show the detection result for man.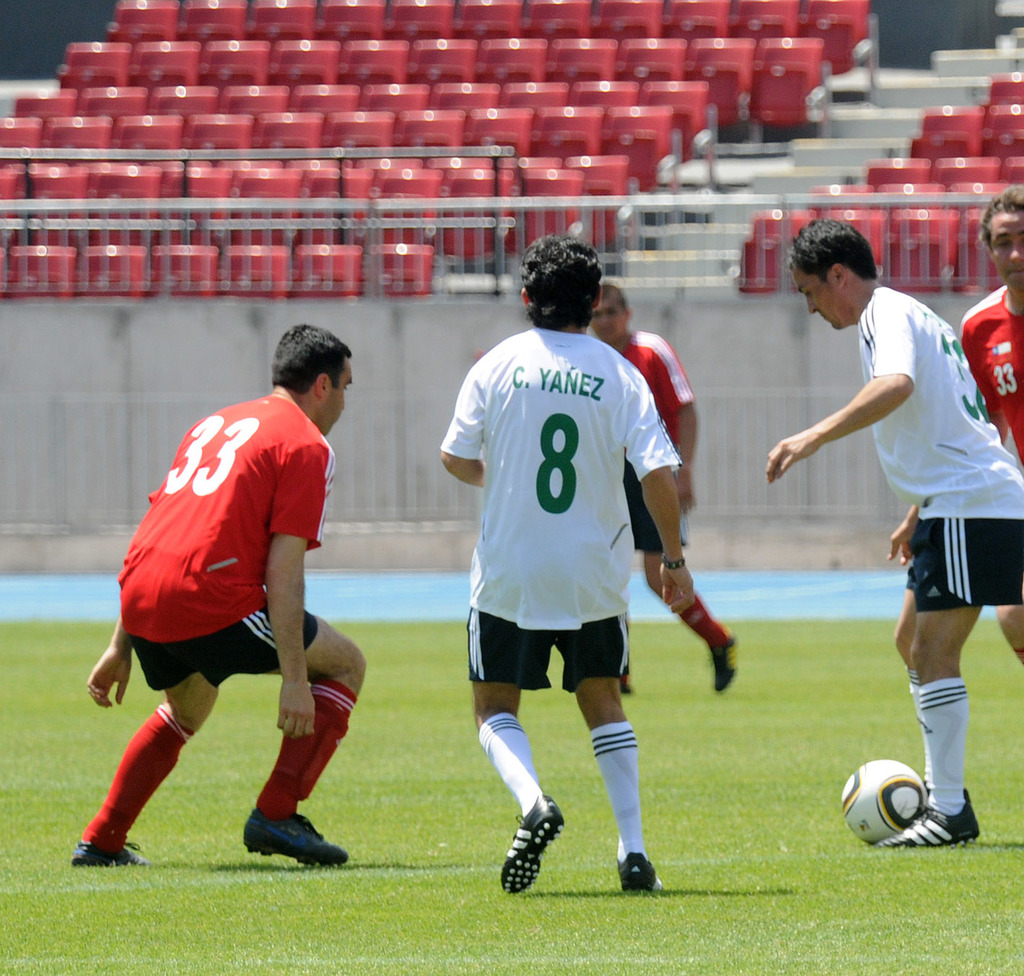
<region>438, 232, 694, 892</region>.
